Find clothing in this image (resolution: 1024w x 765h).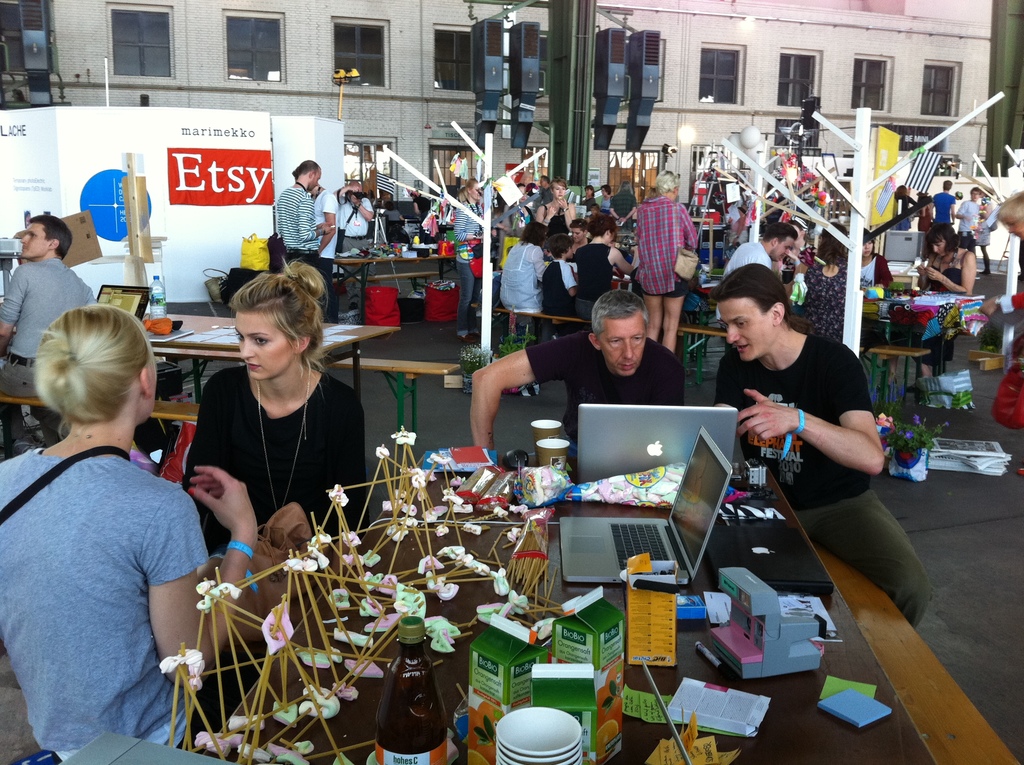
pyautogui.locateOnScreen(528, 328, 690, 463).
